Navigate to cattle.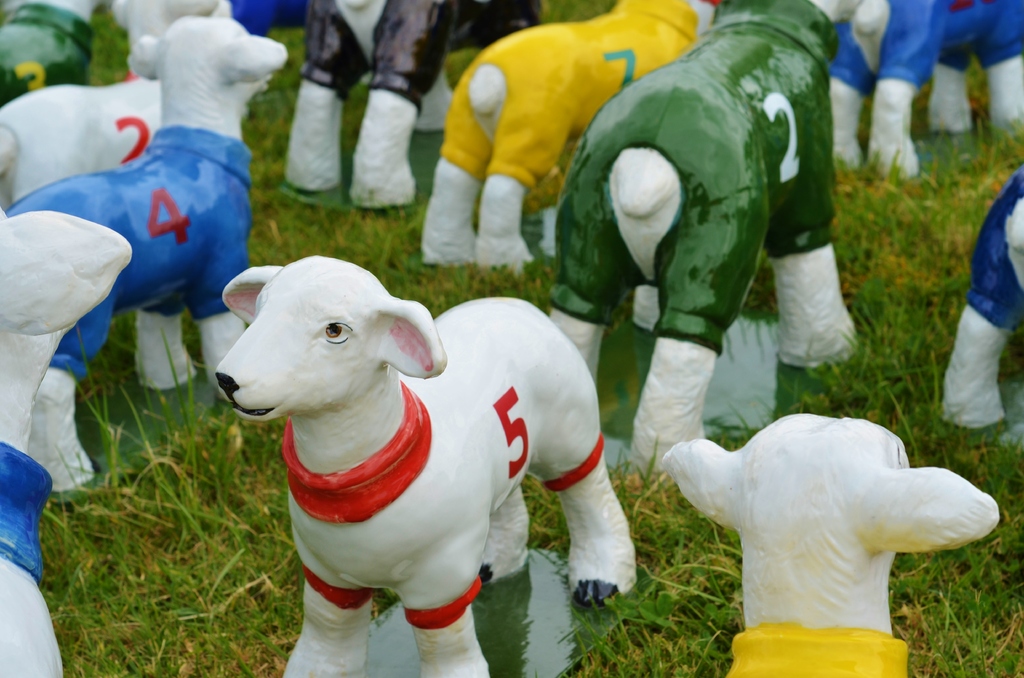
Navigation target: x1=661 y1=410 x2=1002 y2=677.
